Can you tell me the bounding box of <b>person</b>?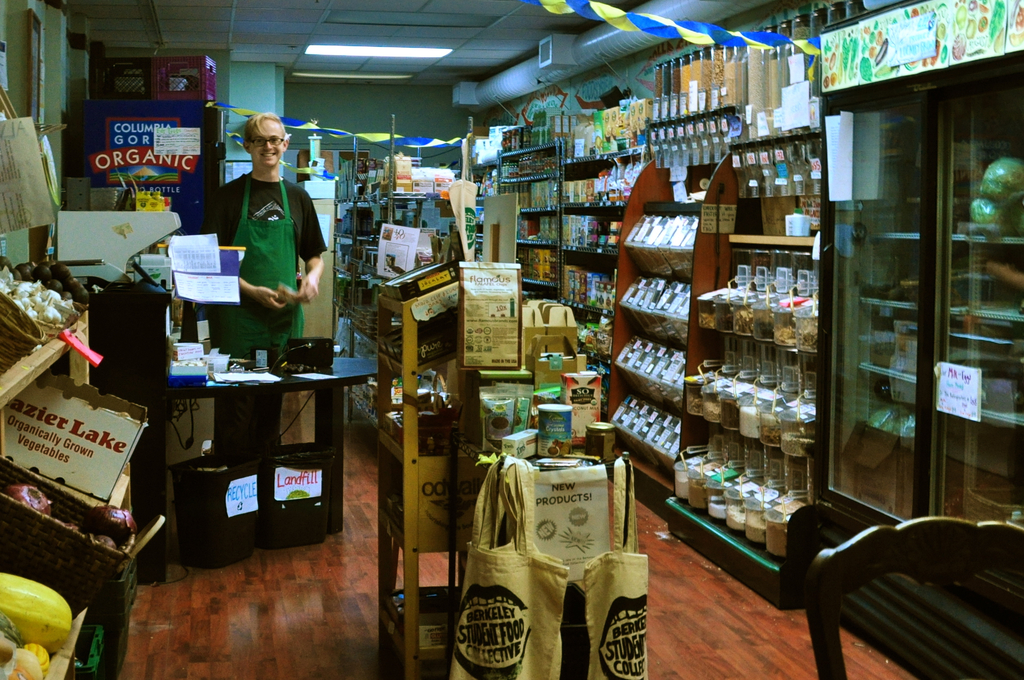
(x1=210, y1=120, x2=313, y2=385).
